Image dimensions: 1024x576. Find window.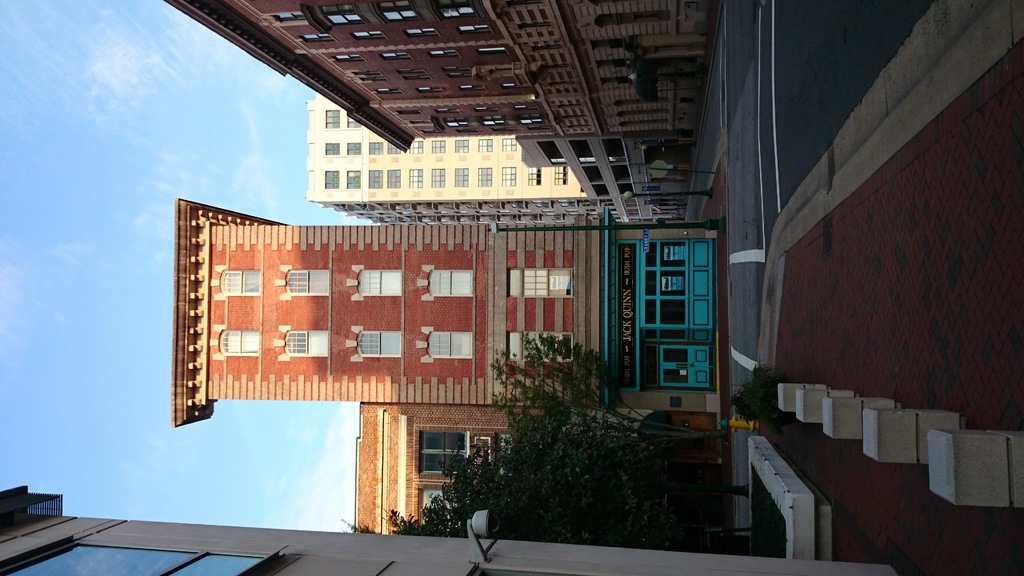
bbox(218, 330, 264, 358).
